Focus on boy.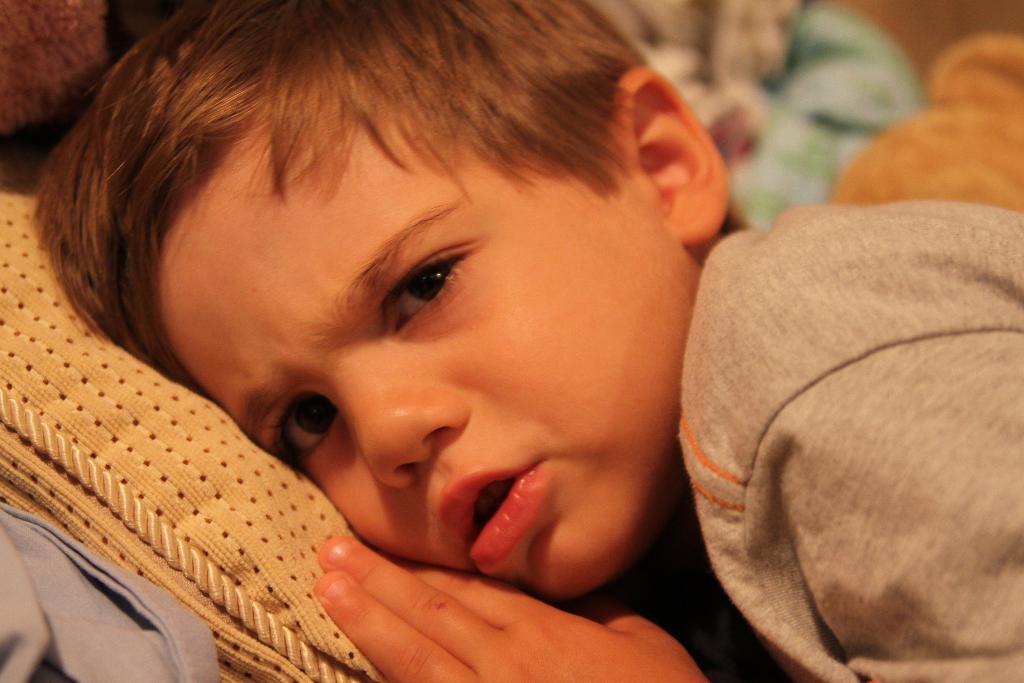
Focused at (31,0,1023,682).
